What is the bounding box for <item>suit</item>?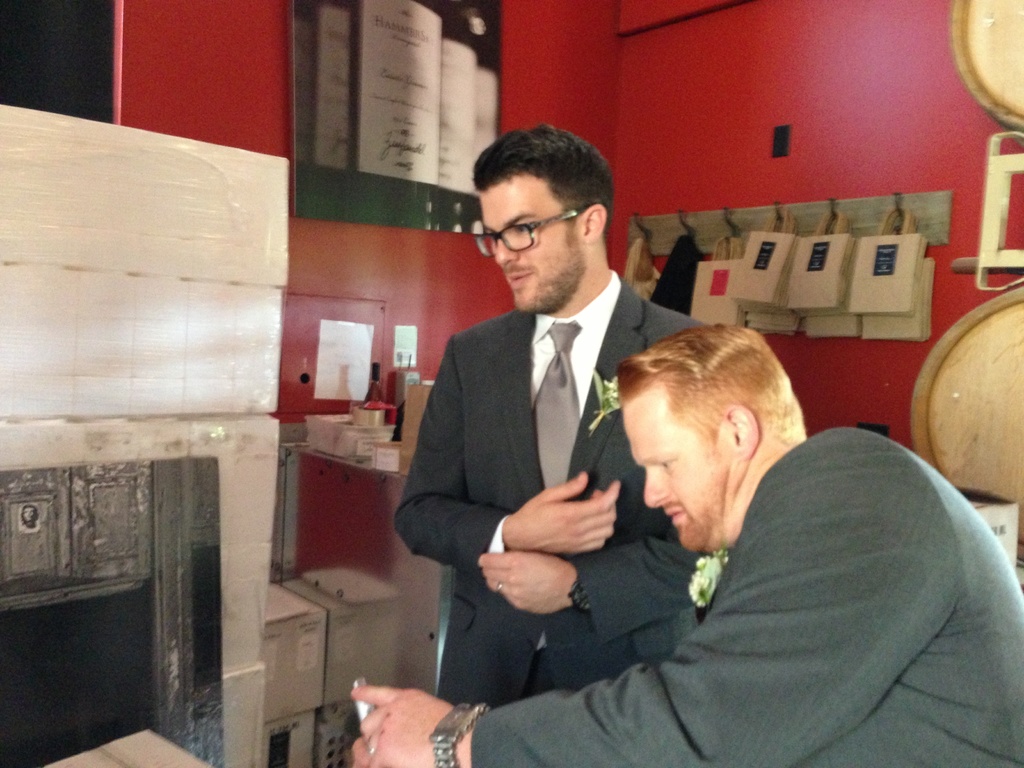
select_region(410, 196, 671, 726).
